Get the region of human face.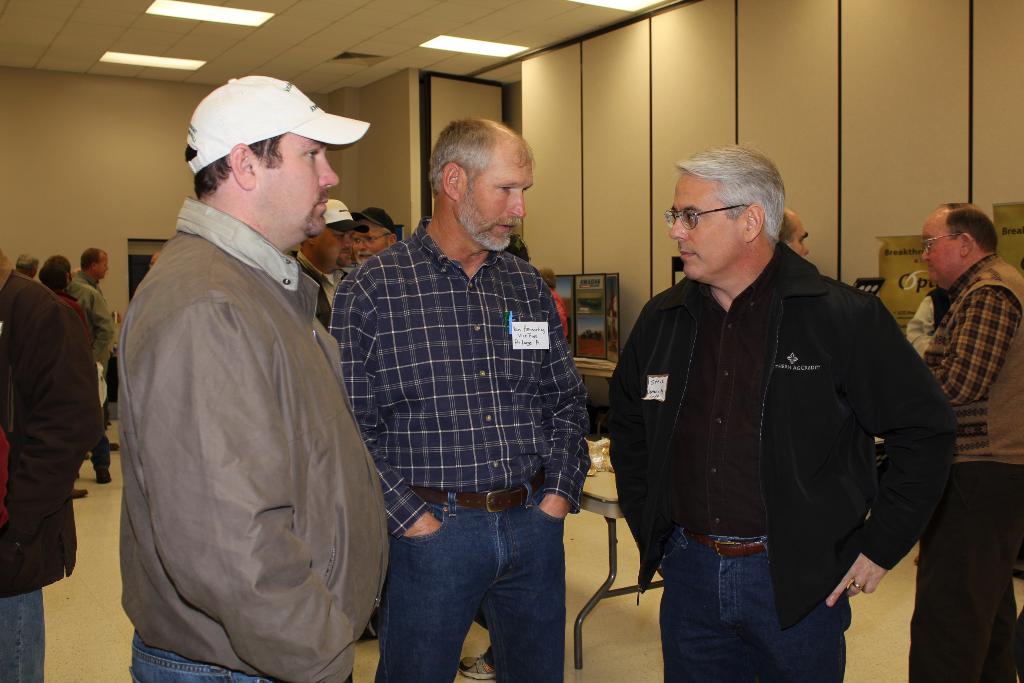
left=668, top=173, right=743, bottom=281.
